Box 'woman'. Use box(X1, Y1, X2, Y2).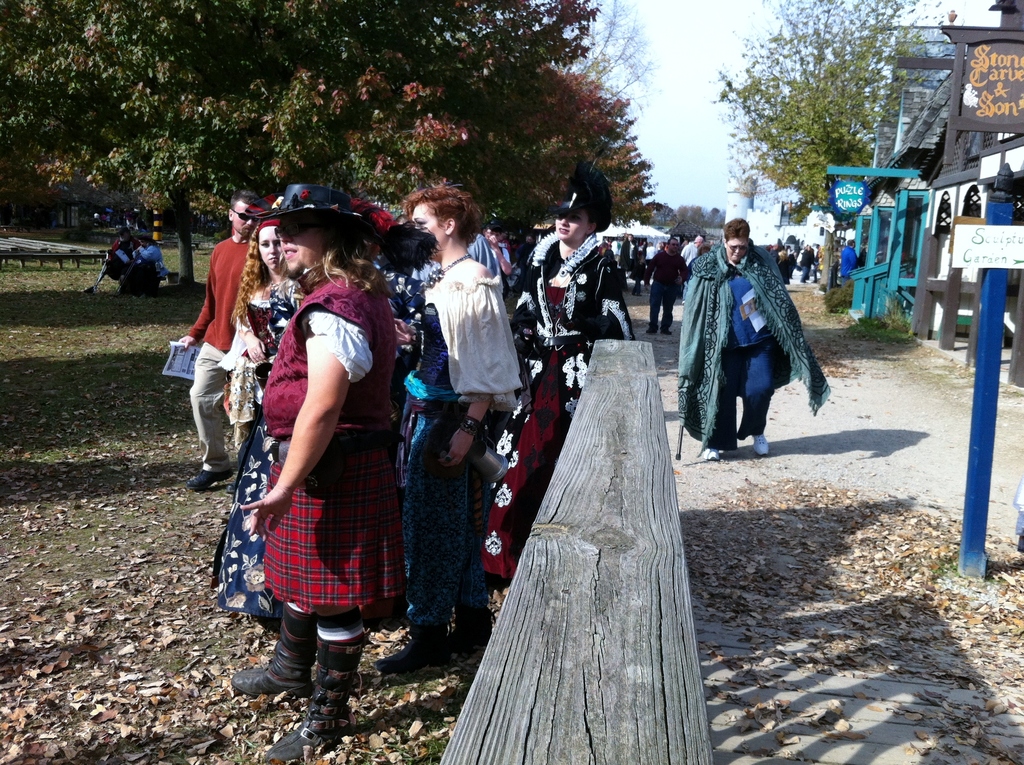
box(229, 180, 396, 764).
